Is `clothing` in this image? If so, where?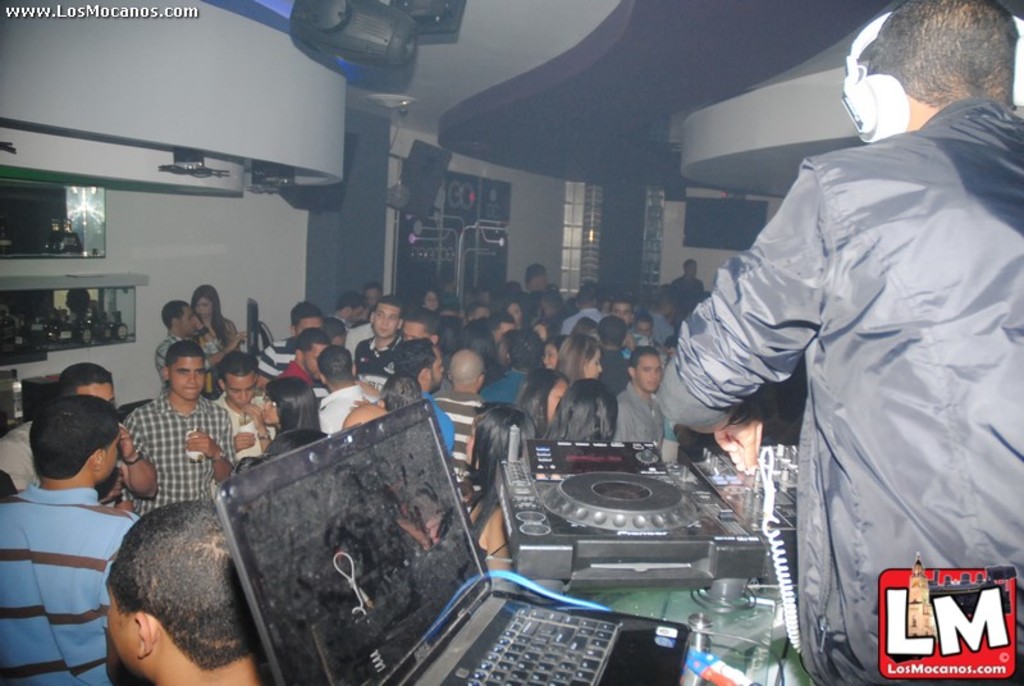
Yes, at 205 388 274 476.
